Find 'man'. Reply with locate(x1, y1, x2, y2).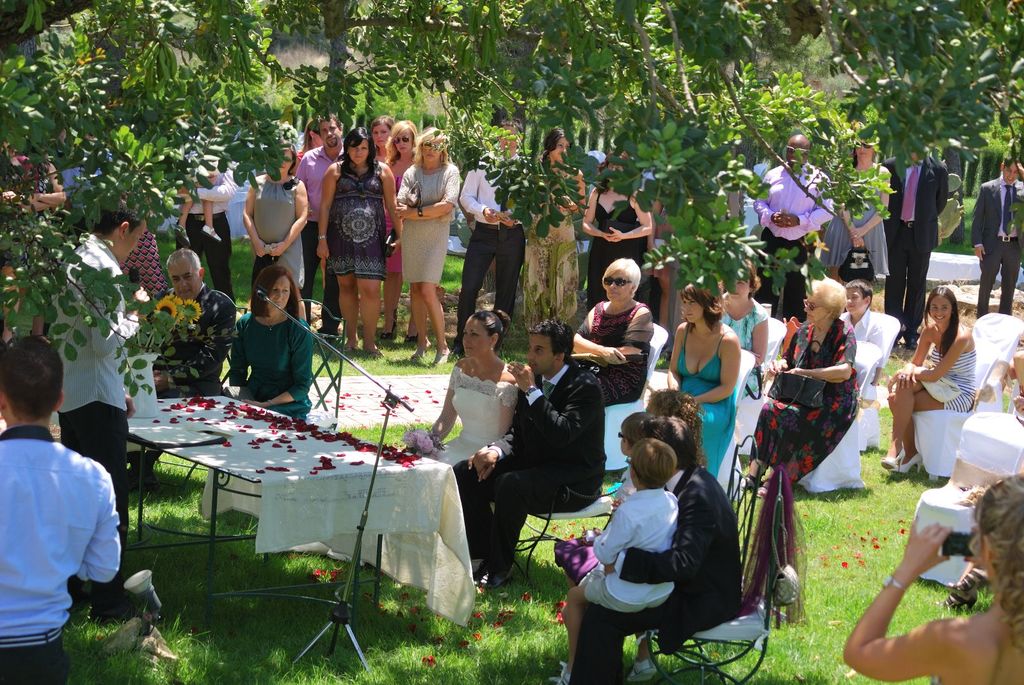
locate(751, 135, 834, 329).
